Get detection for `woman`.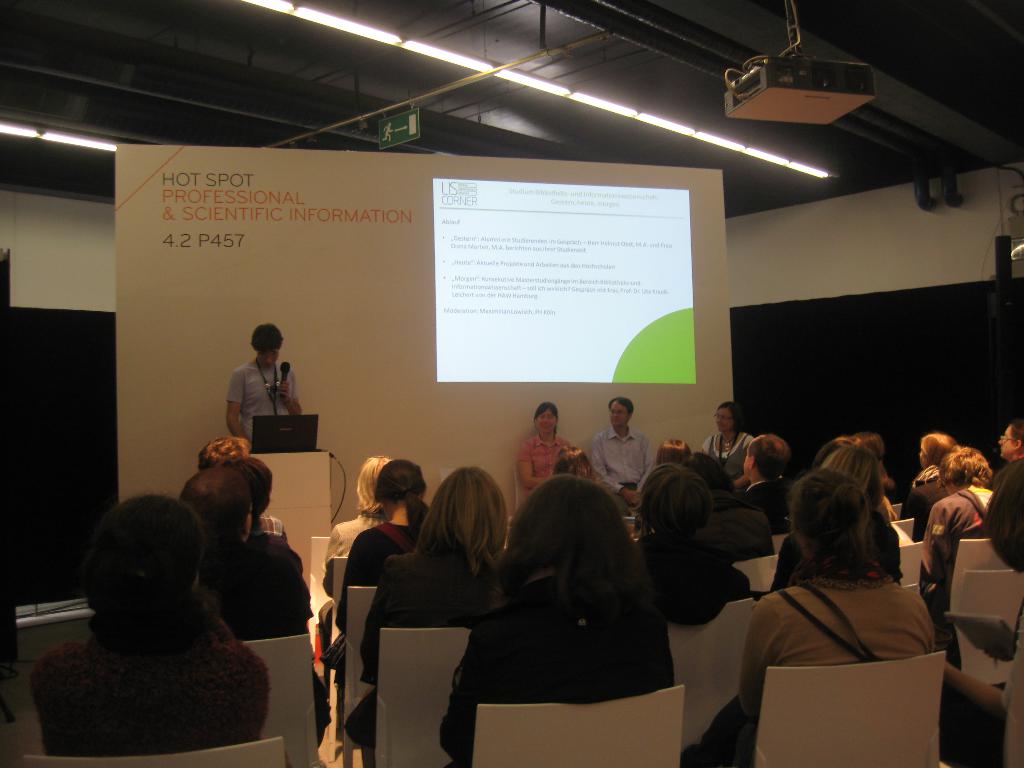
Detection: <box>639,463,752,625</box>.
